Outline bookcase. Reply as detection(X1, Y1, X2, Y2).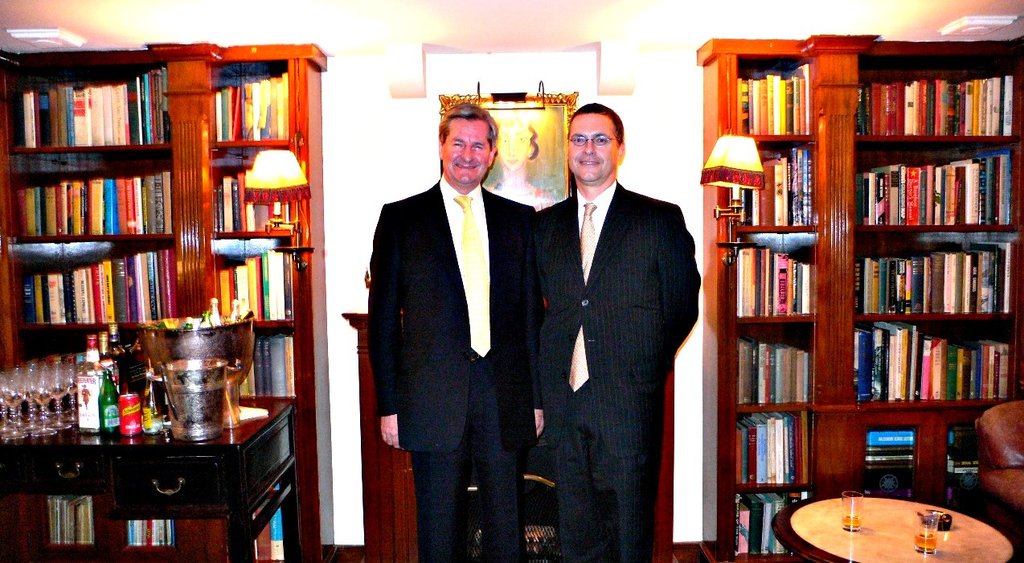
detection(0, 43, 339, 562).
